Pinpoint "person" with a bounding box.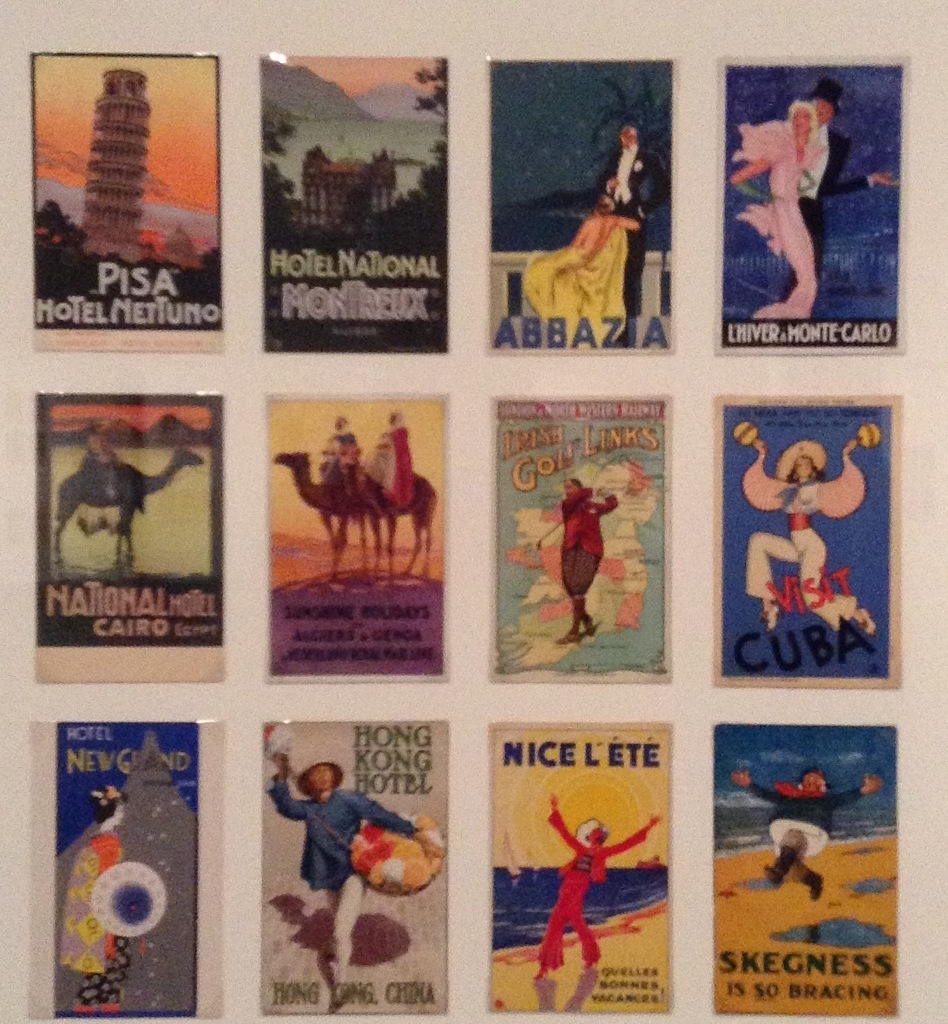
[606,121,668,349].
